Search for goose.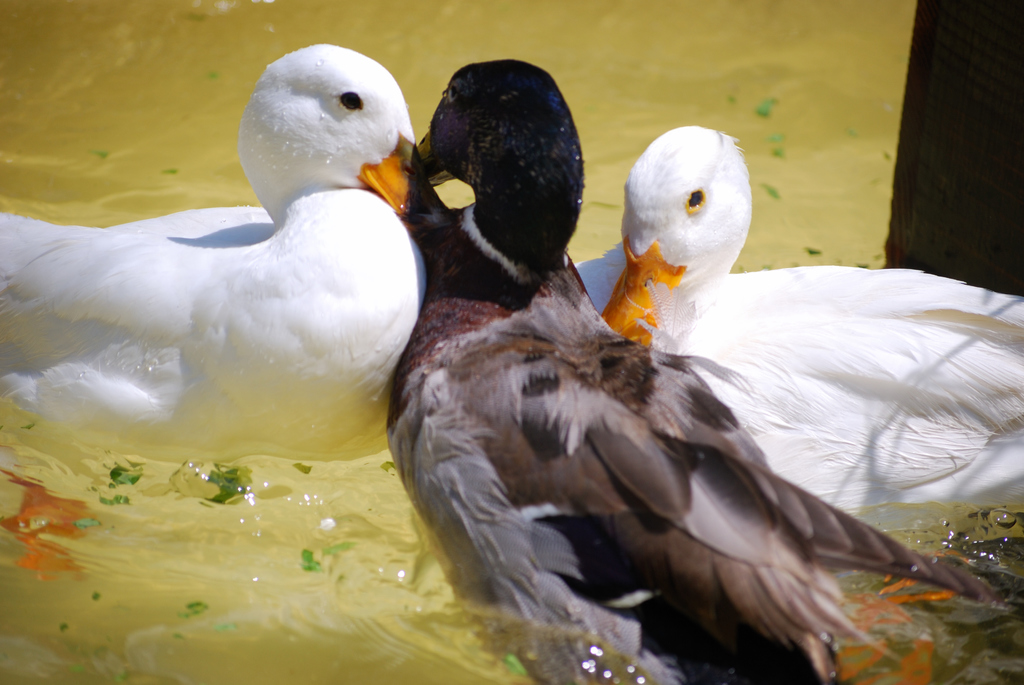
Found at bbox=(380, 54, 1023, 684).
